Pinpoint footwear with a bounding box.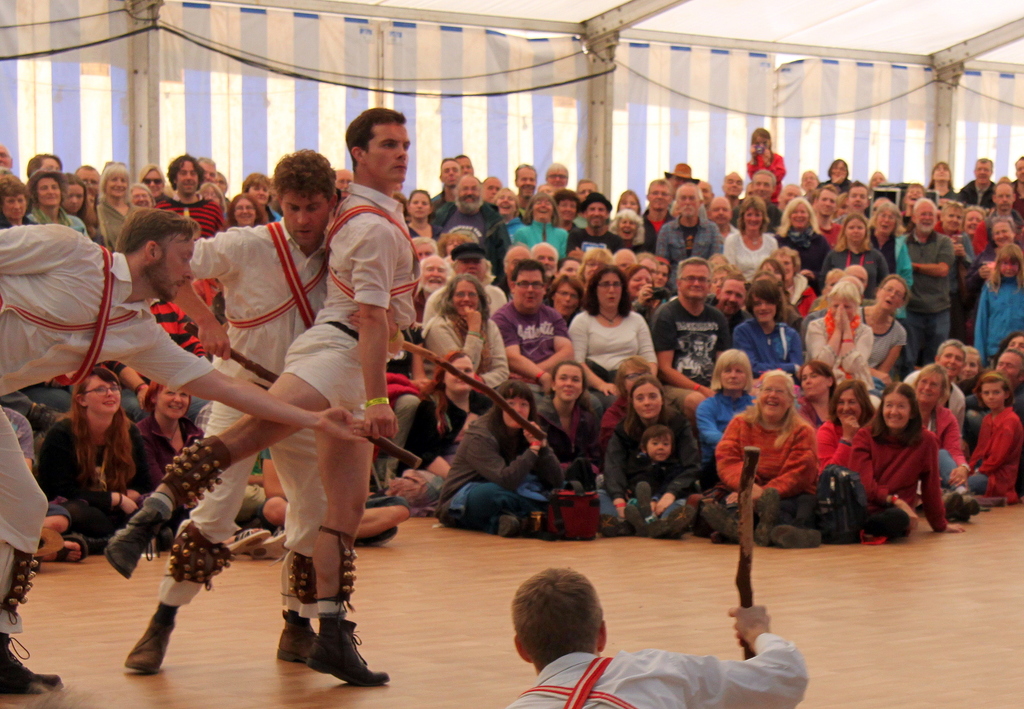
273,608,326,667.
